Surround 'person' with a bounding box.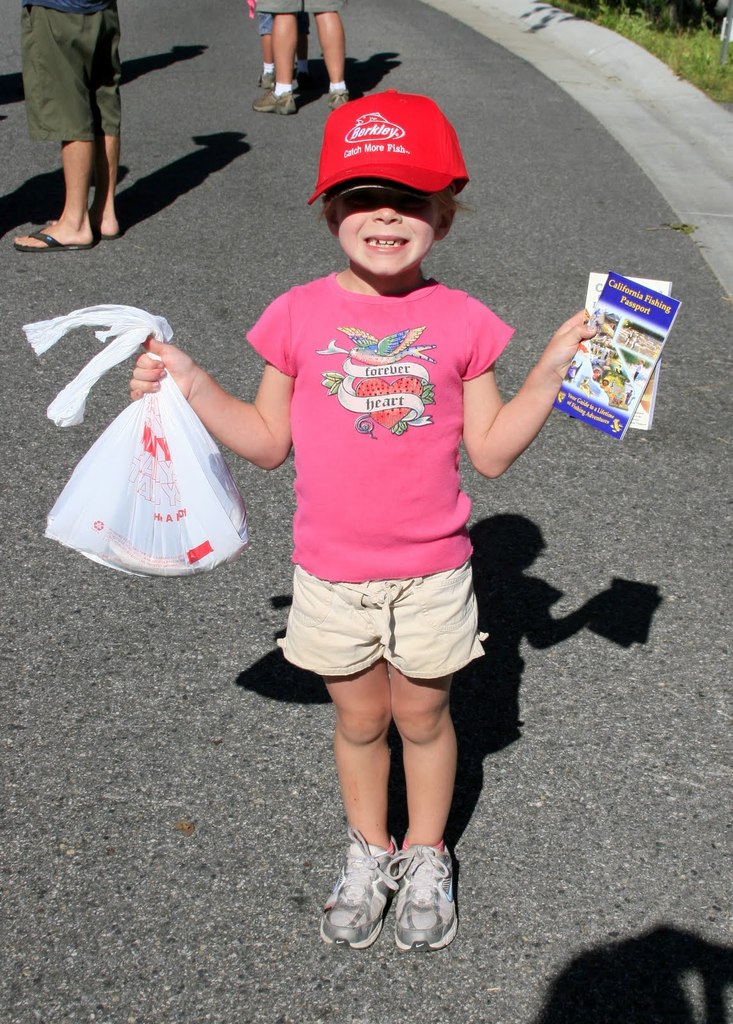
(x1=246, y1=0, x2=306, y2=83).
